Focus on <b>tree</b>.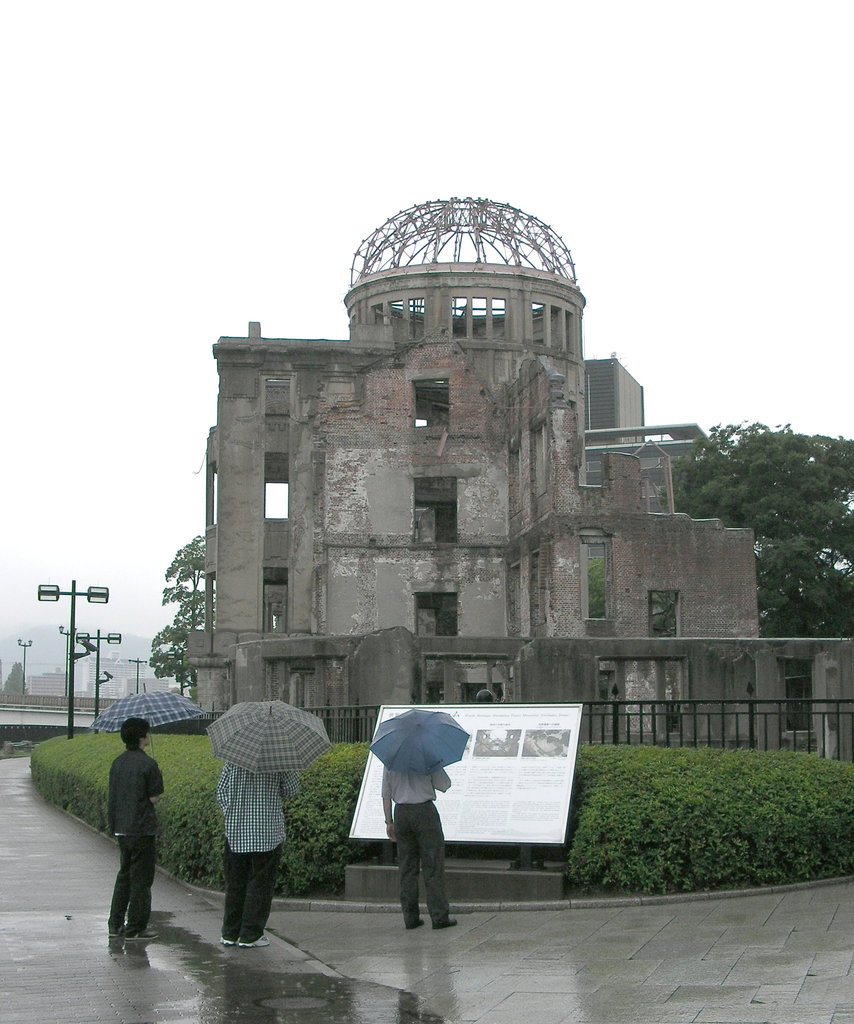
Focused at BBox(160, 535, 218, 643).
